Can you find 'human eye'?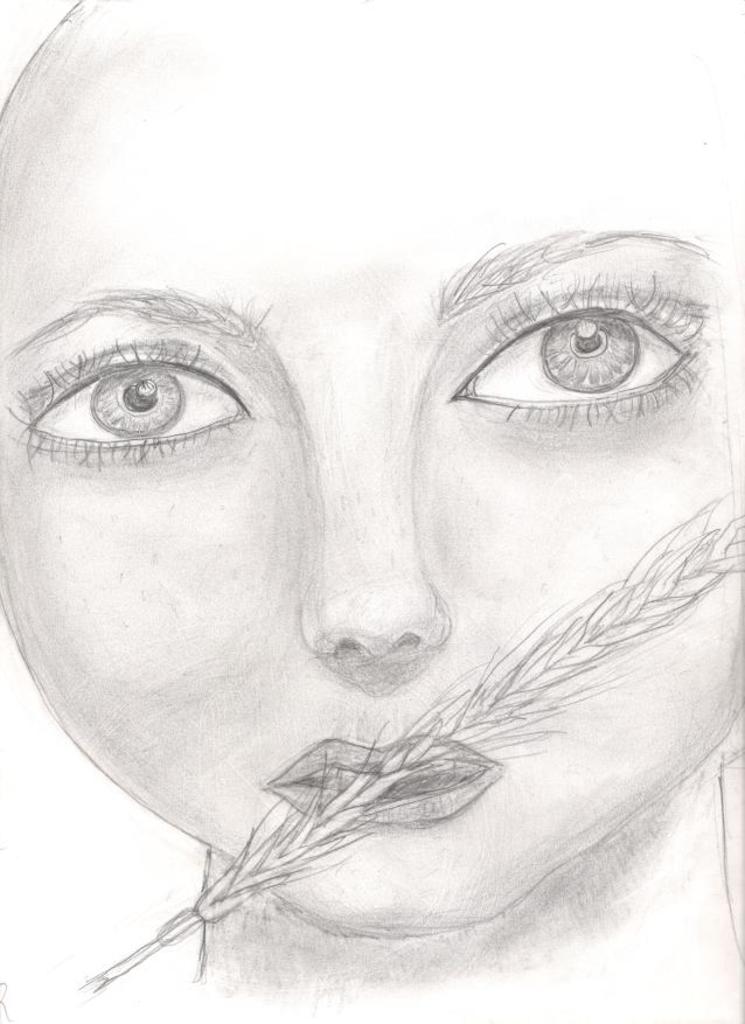
Yes, bounding box: box=[444, 269, 708, 426].
